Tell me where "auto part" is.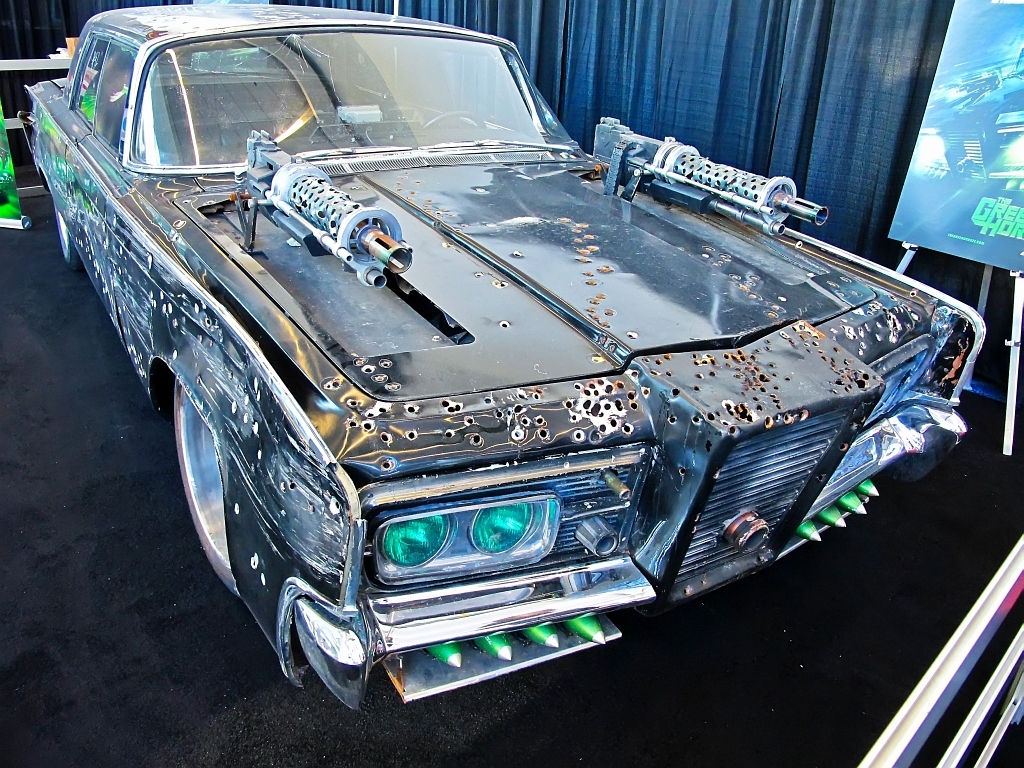
"auto part" is at 807/423/943/552.
